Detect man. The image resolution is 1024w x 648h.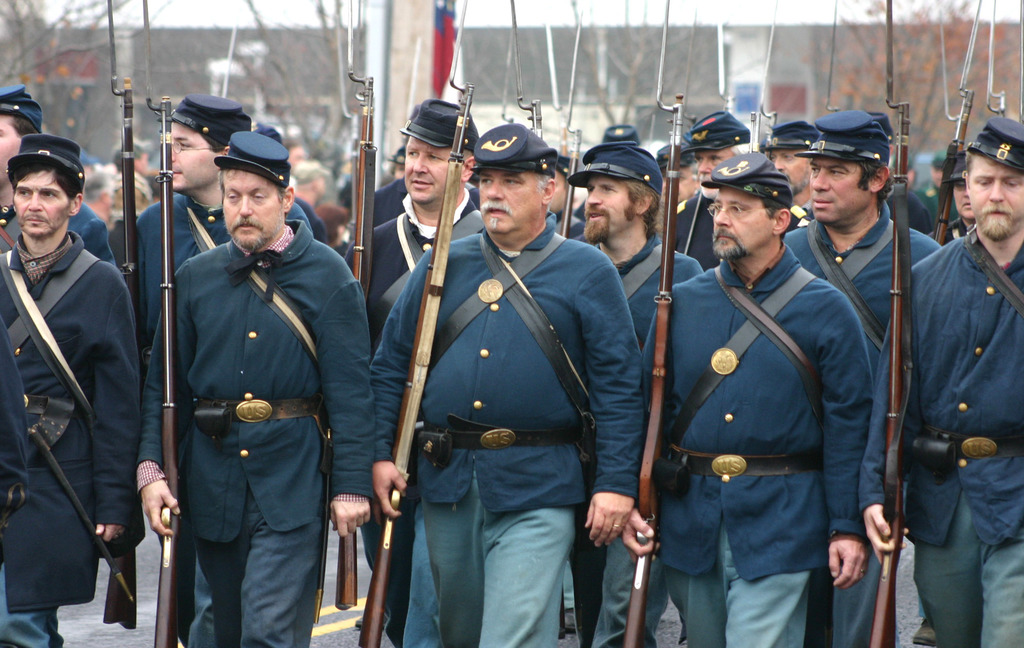
<region>345, 91, 486, 647</region>.
